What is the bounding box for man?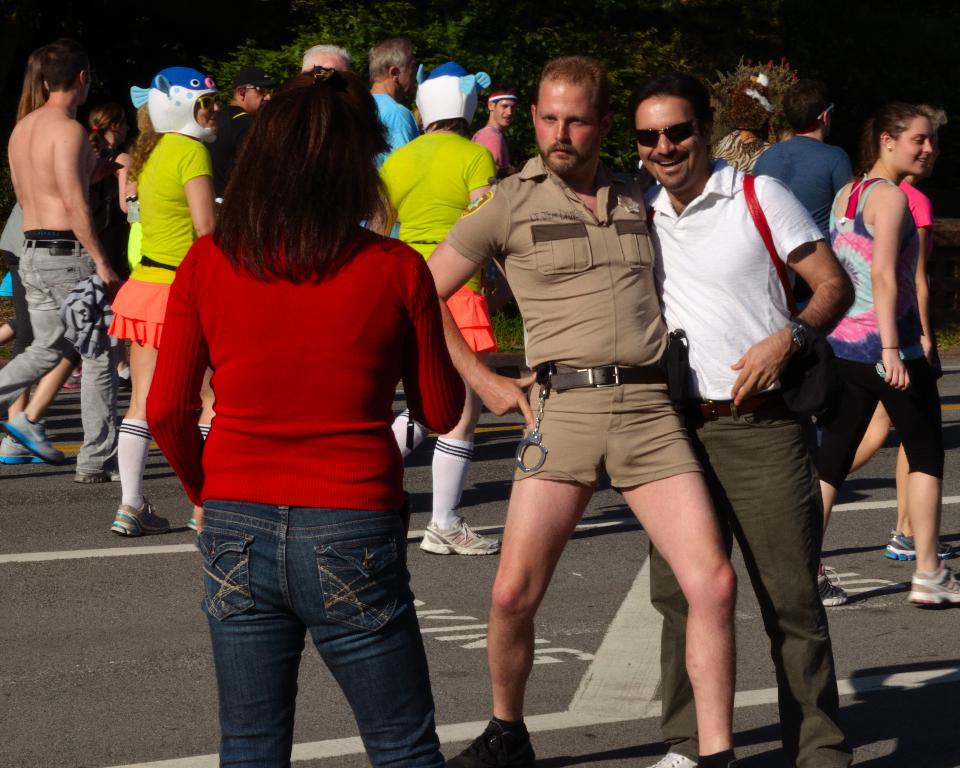
detection(423, 59, 740, 767).
